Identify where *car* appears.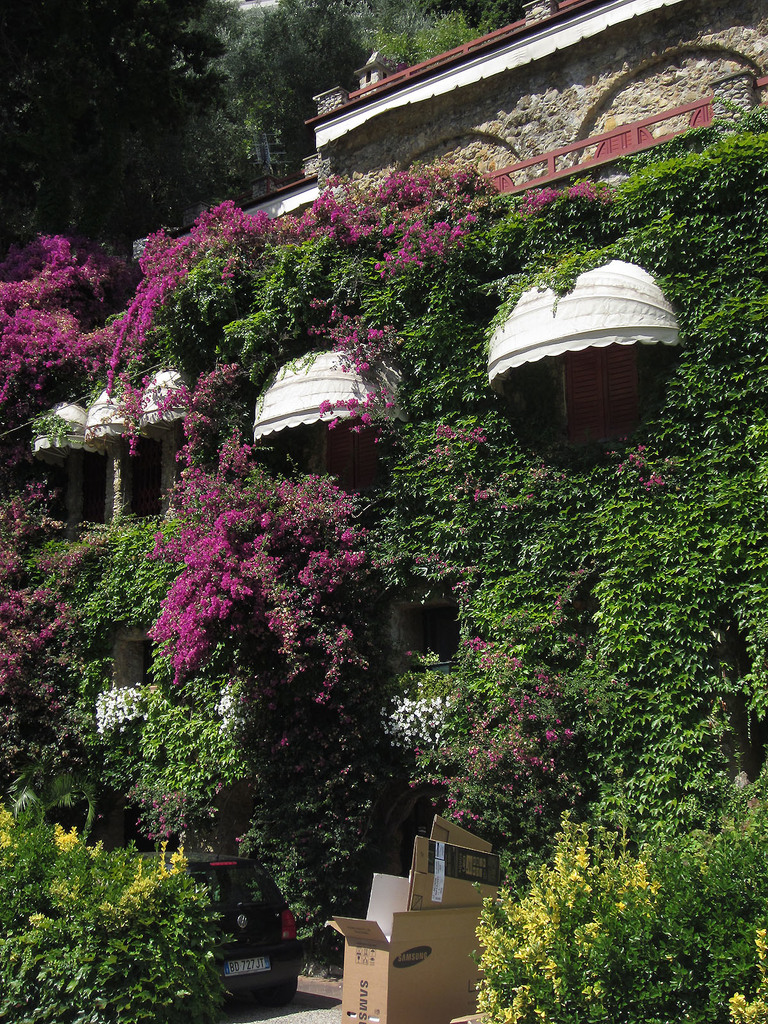
Appears at [196,863,307,1007].
